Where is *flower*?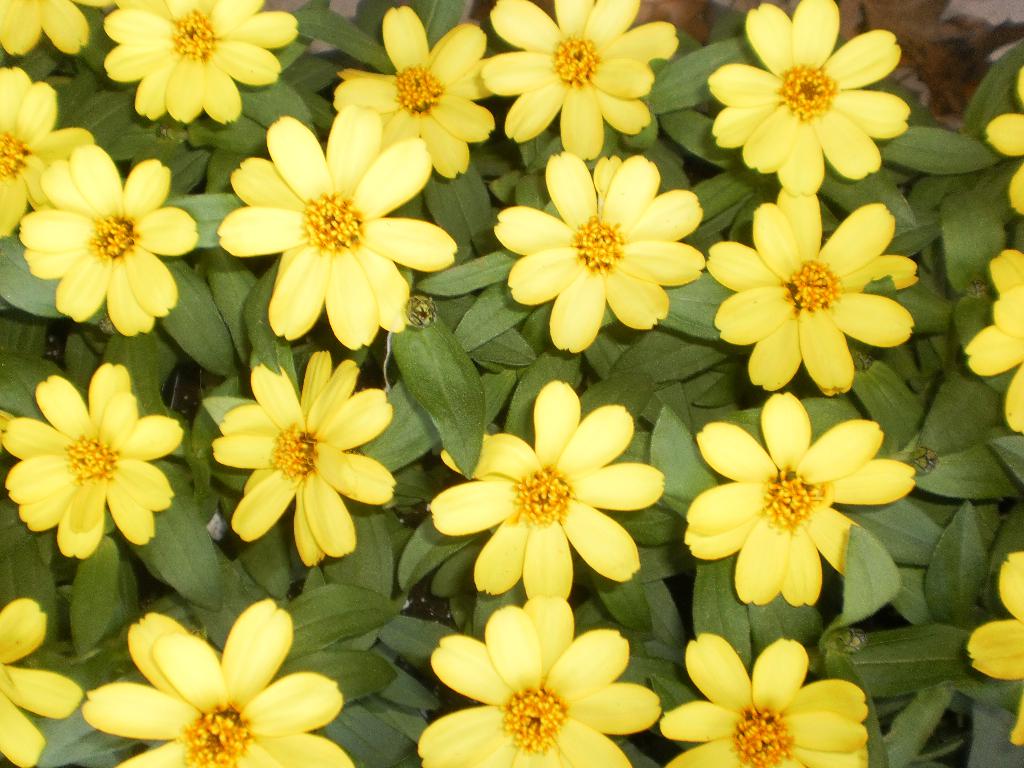
<bbox>217, 106, 459, 348</bbox>.
